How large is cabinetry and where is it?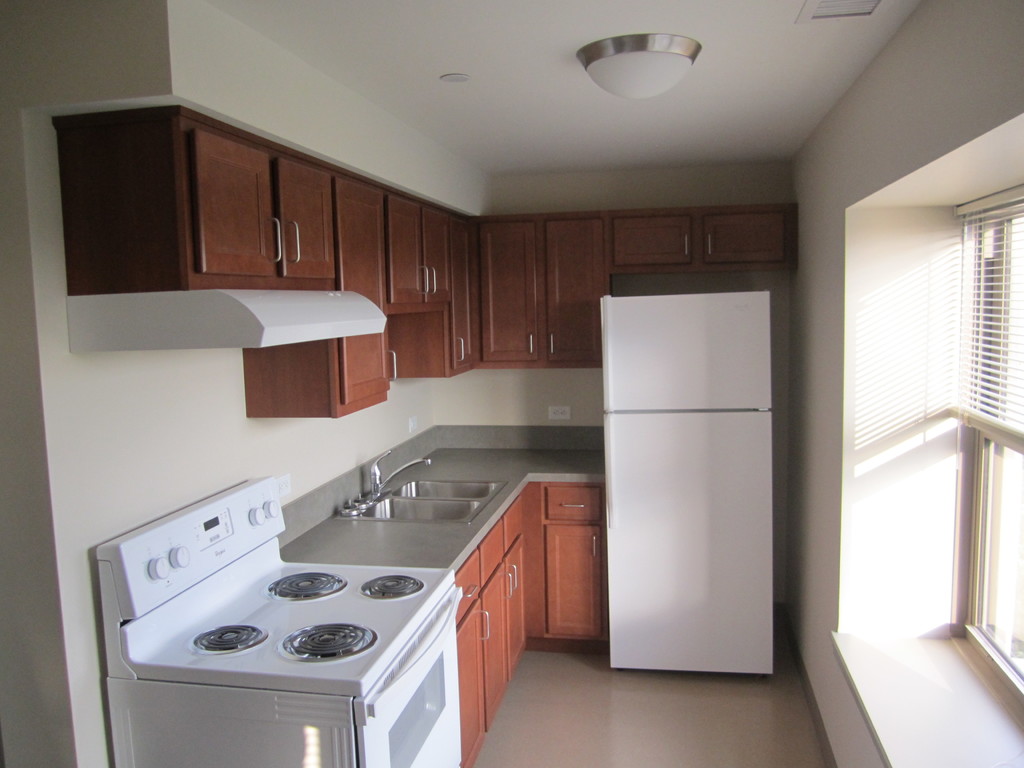
Bounding box: <region>544, 519, 605, 637</region>.
